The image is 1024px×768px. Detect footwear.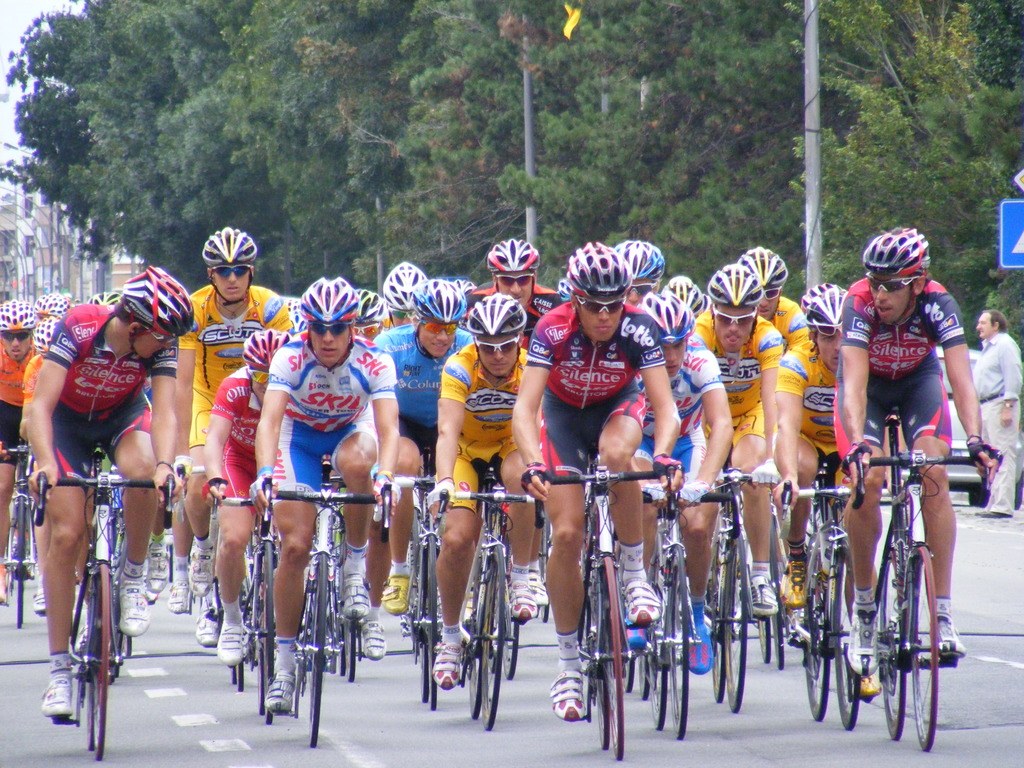
Detection: box=[193, 606, 221, 644].
